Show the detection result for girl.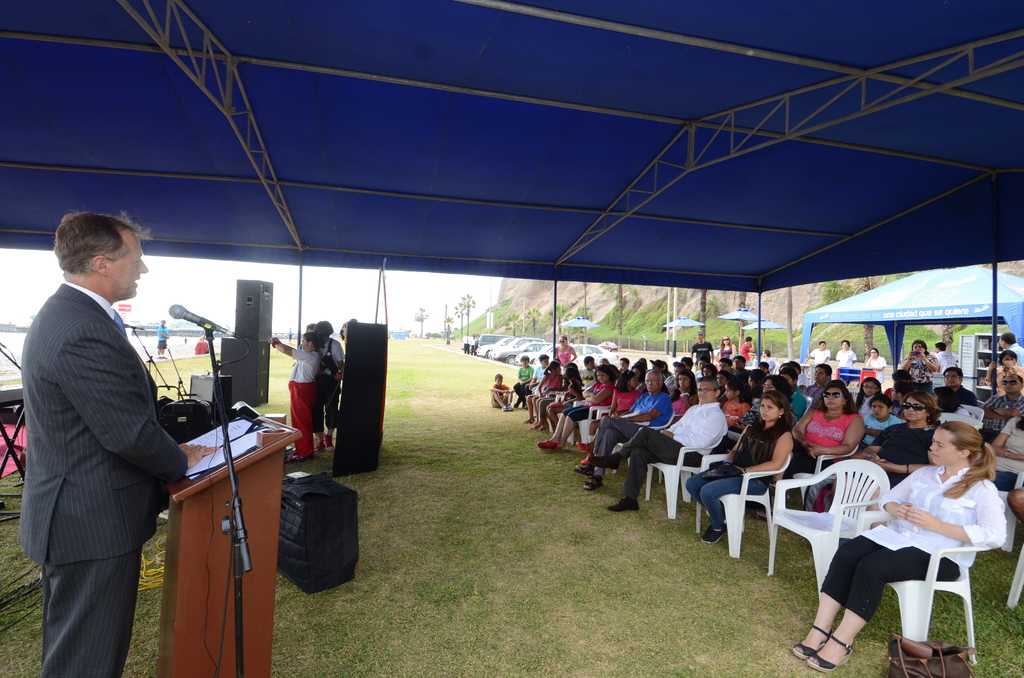
[536, 365, 615, 449].
